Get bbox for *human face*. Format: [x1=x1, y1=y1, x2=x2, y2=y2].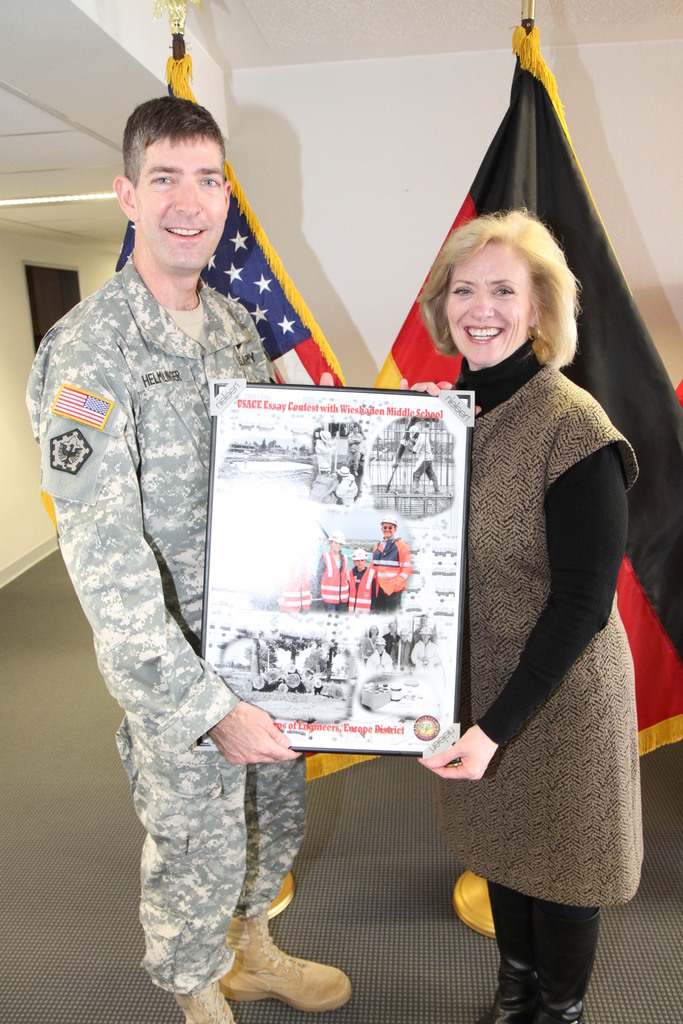
[x1=447, y1=241, x2=532, y2=367].
